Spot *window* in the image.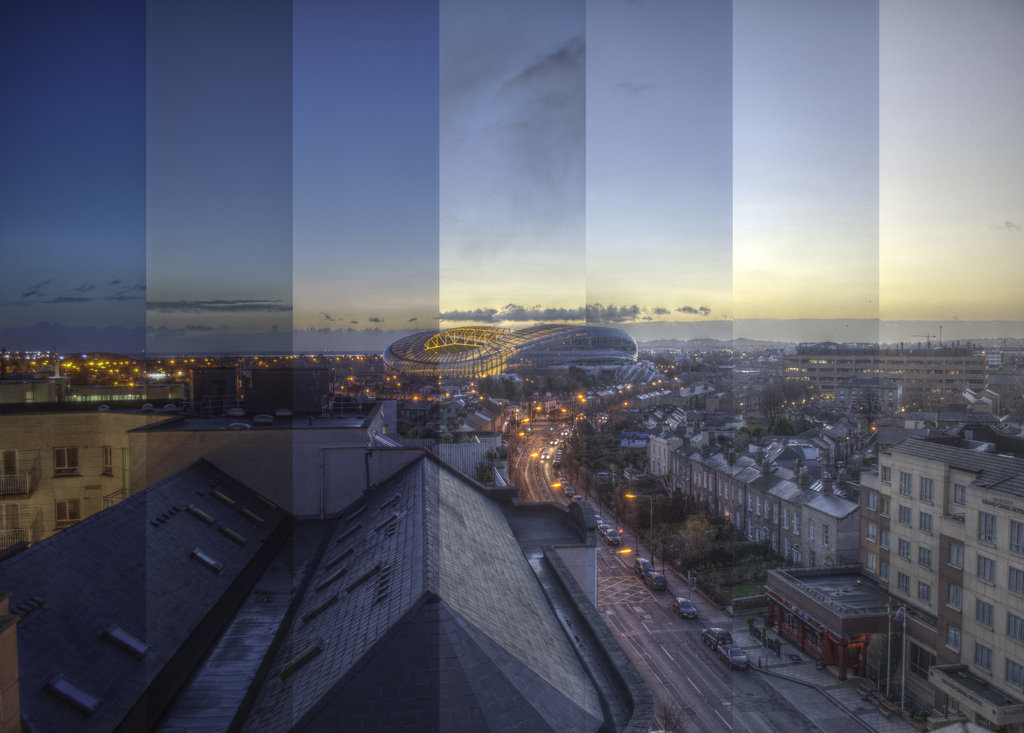
*window* found at BBox(1008, 568, 1023, 595).
